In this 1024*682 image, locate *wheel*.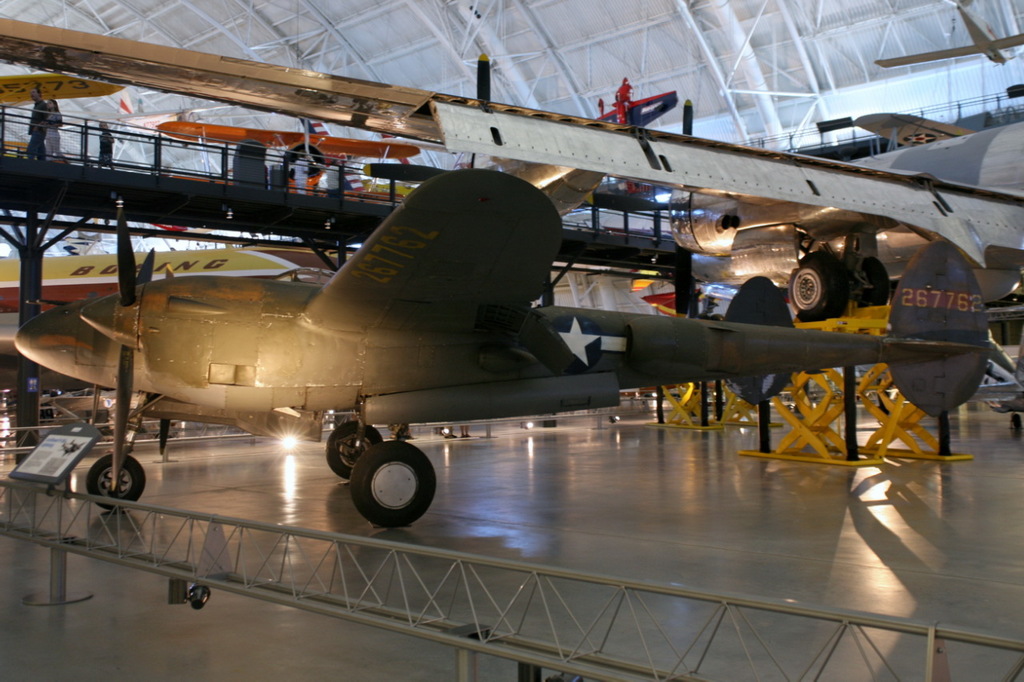
Bounding box: detection(325, 423, 380, 477).
